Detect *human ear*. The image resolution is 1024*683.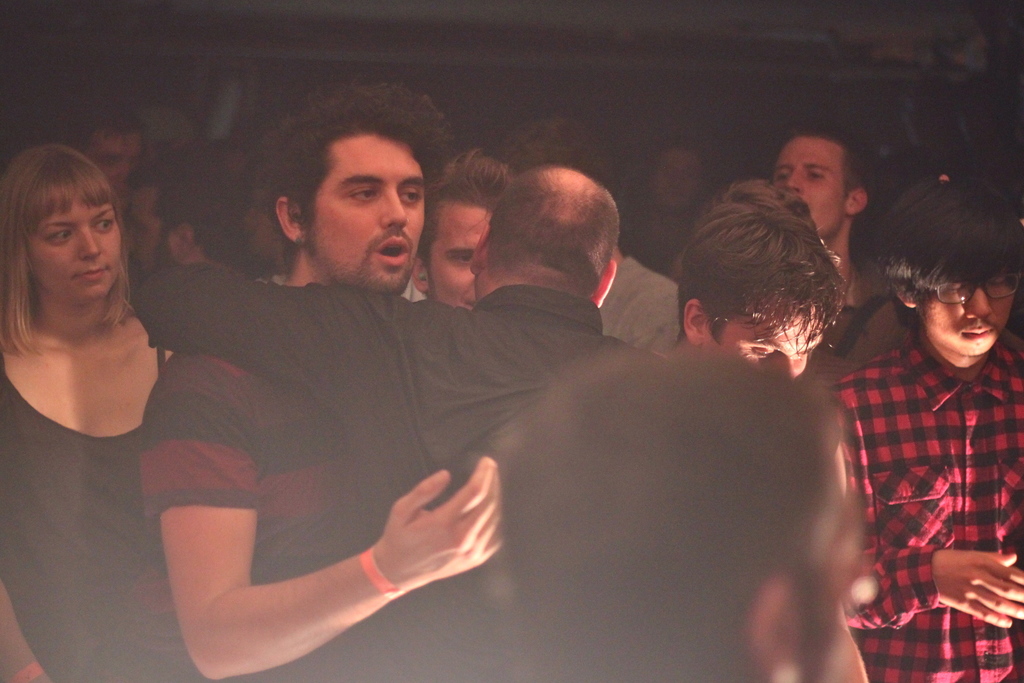
select_region(842, 187, 868, 212).
